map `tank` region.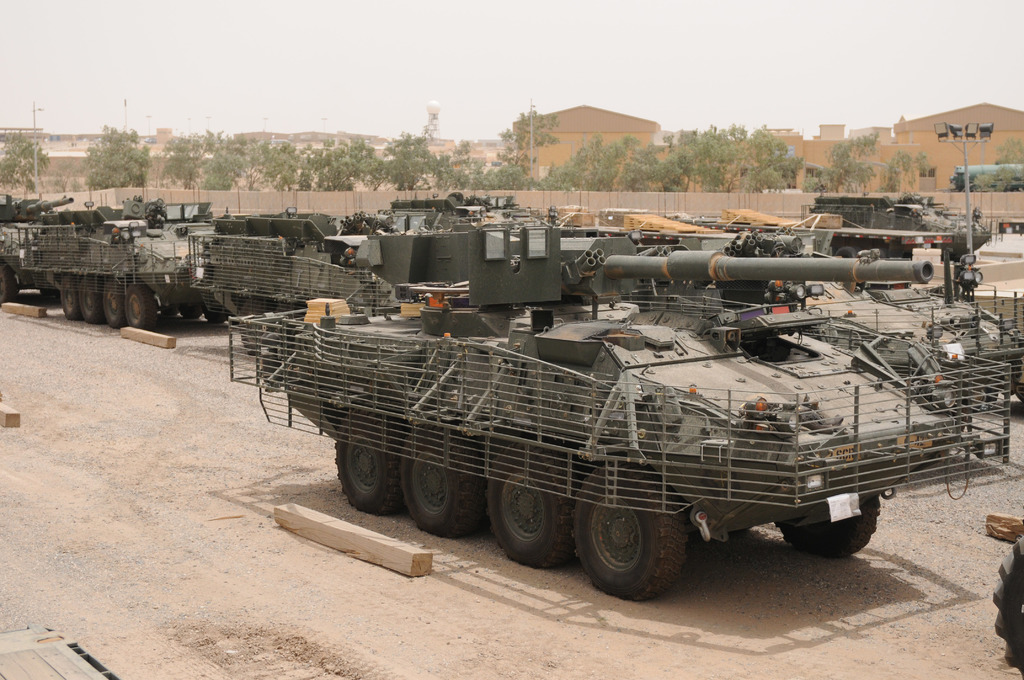
Mapped to (left=185, top=209, right=391, bottom=354).
